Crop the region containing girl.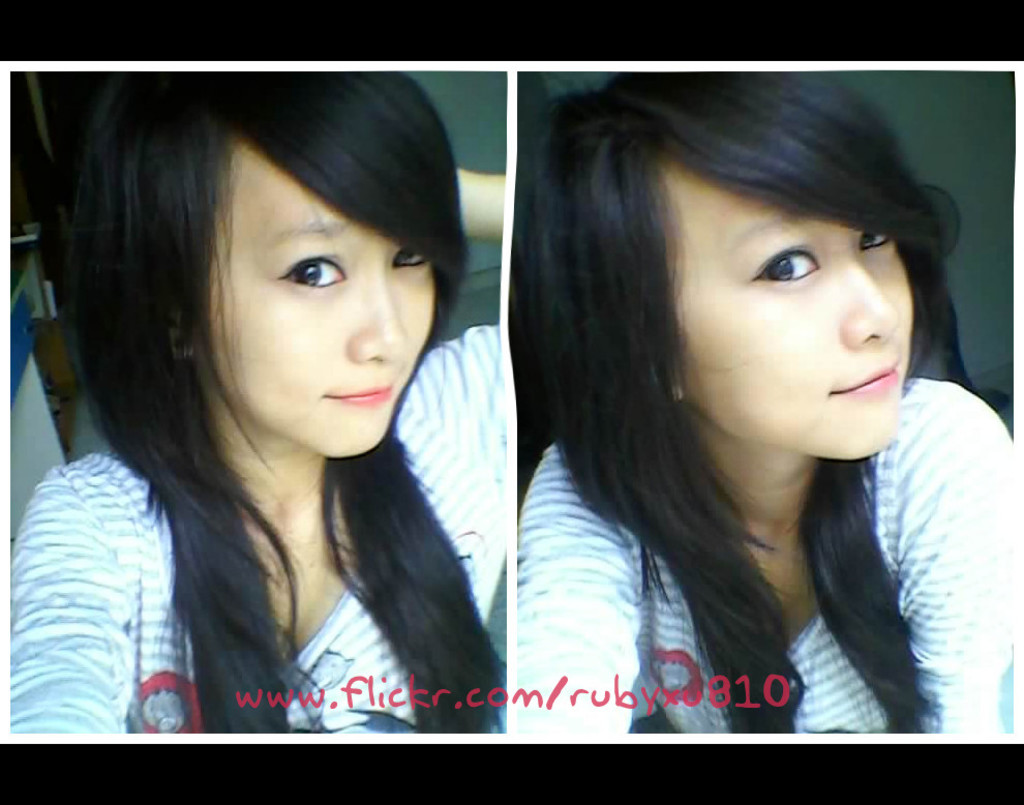
Crop region: crop(516, 73, 1017, 735).
